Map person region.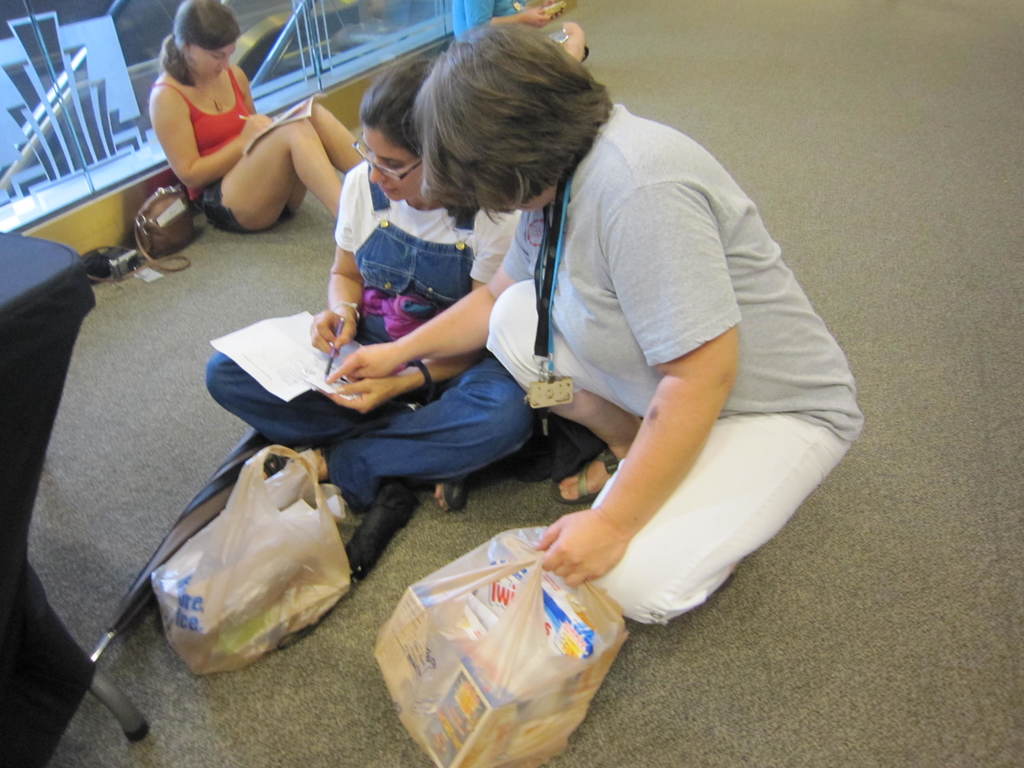
Mapped to l=145, t=0, r=376, b=230.
